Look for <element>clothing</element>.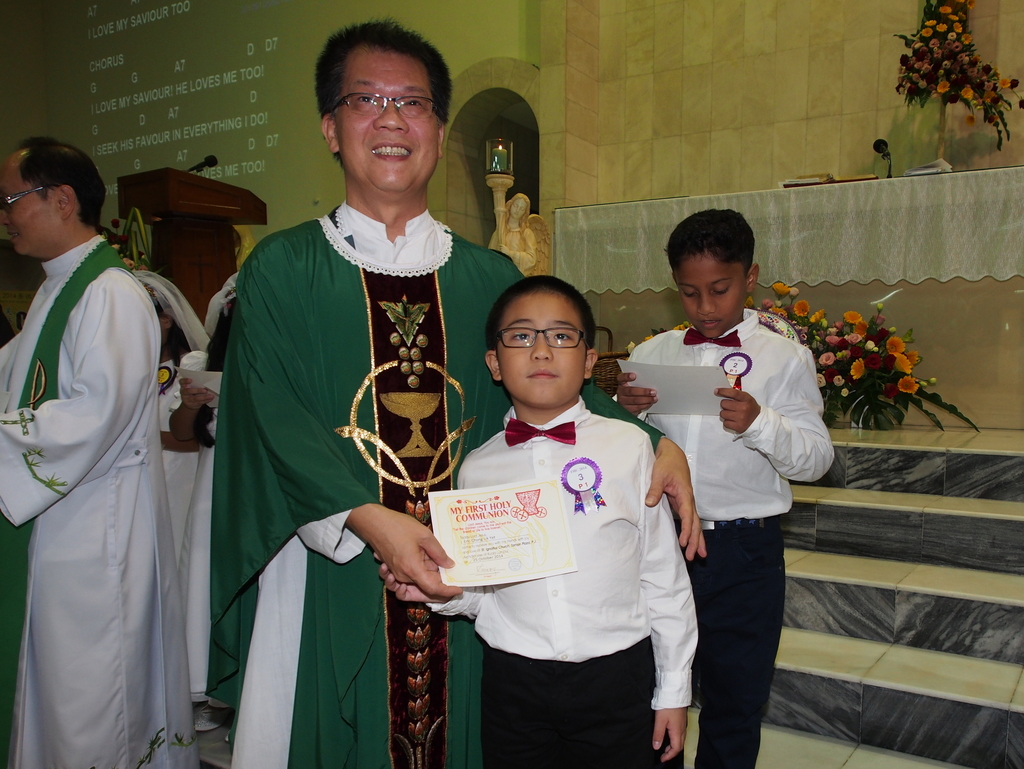
Found: l=424, t=386, r=698, b=768.
